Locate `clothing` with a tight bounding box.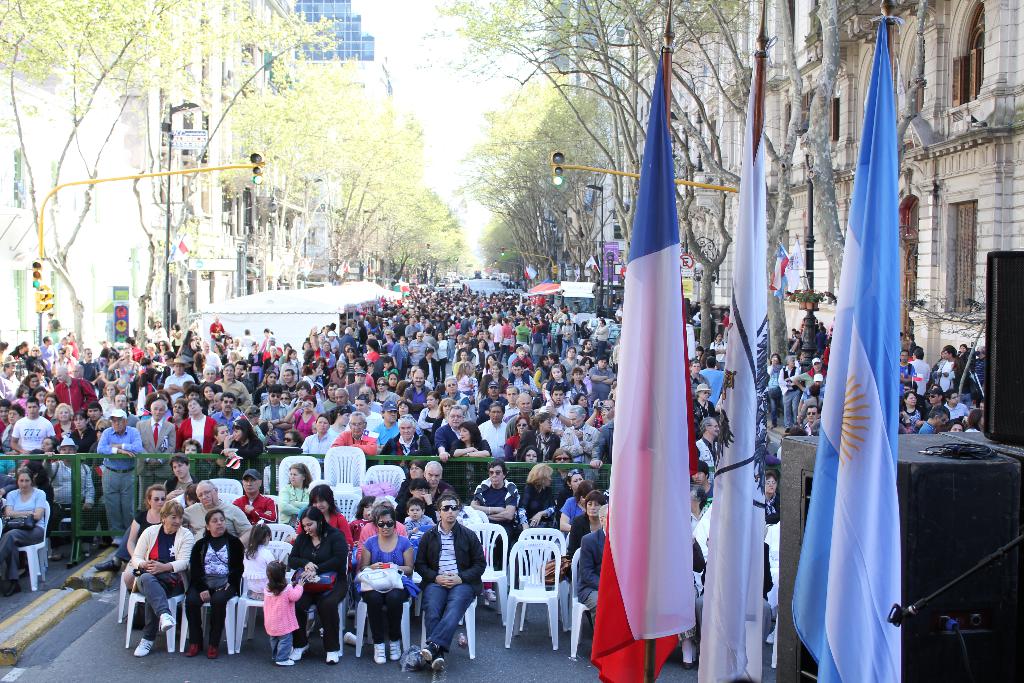
bbox=[419, 521, 487, 647].
